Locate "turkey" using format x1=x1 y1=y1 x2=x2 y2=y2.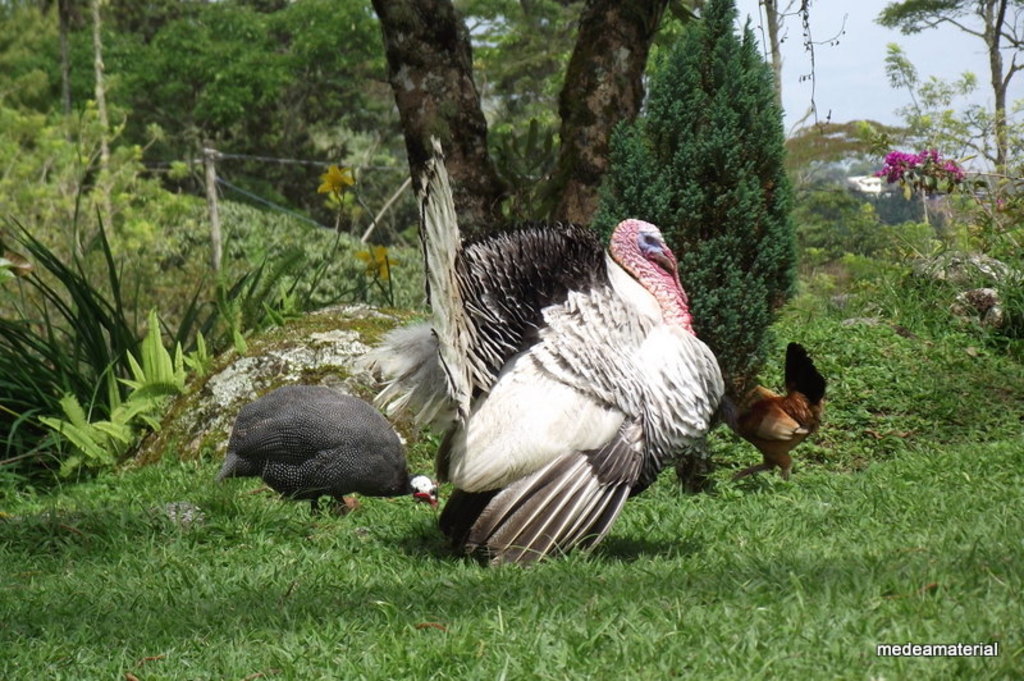
x1=207 y1=384 x2=442 y2=518.
